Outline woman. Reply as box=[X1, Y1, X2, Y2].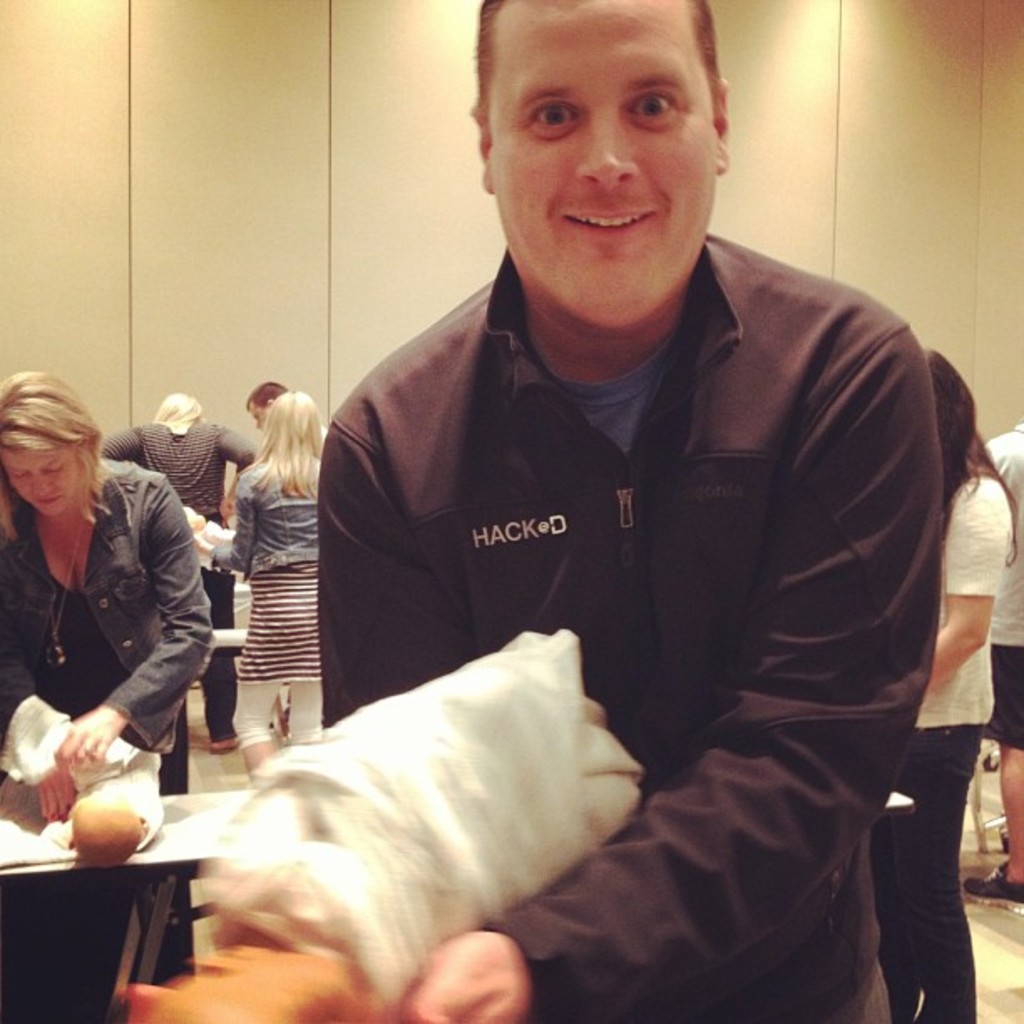
box=[199, 365, 333, 753].
